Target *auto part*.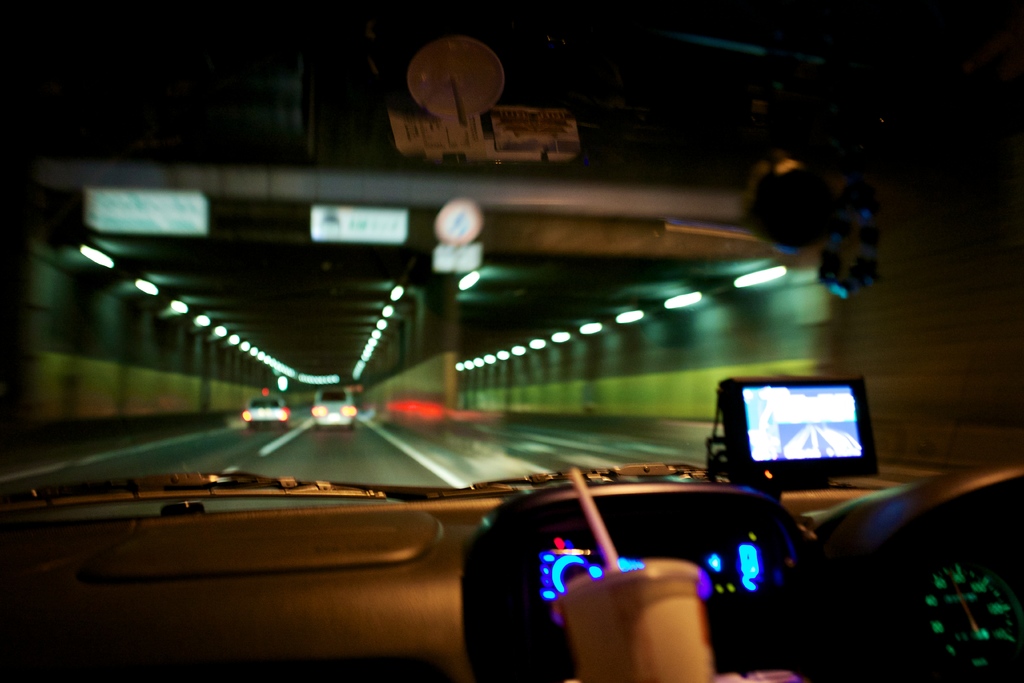
Target region: rect(469, 488, 797, 659).
